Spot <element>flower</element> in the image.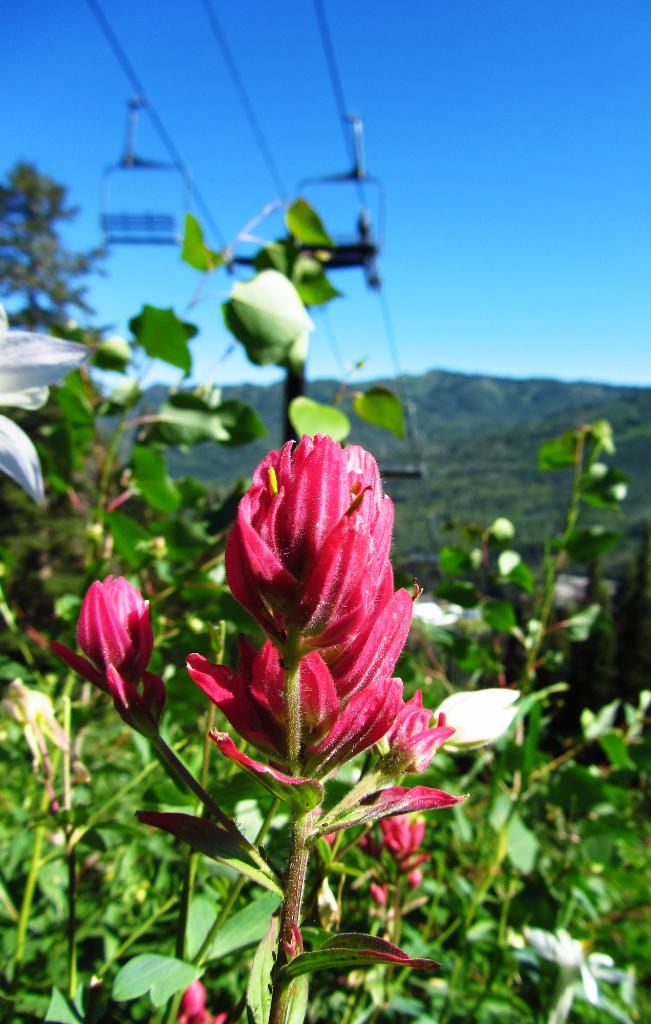
<element>flower</element> found at (x1=38, y1=564, x2=163, y2=744).
